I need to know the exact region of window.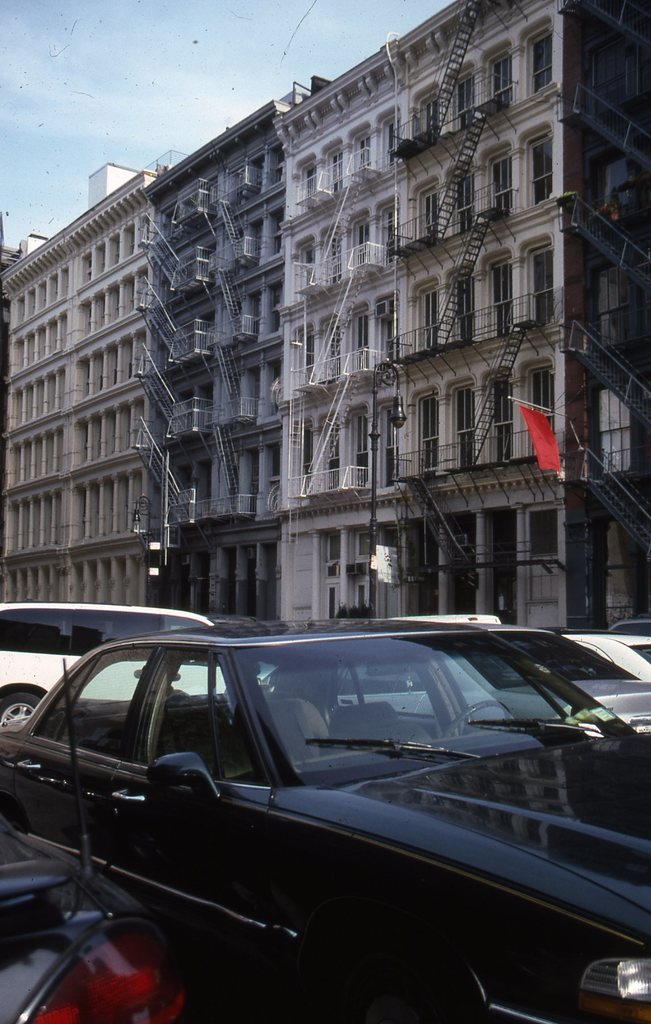
Region: 333,157,343,197.
